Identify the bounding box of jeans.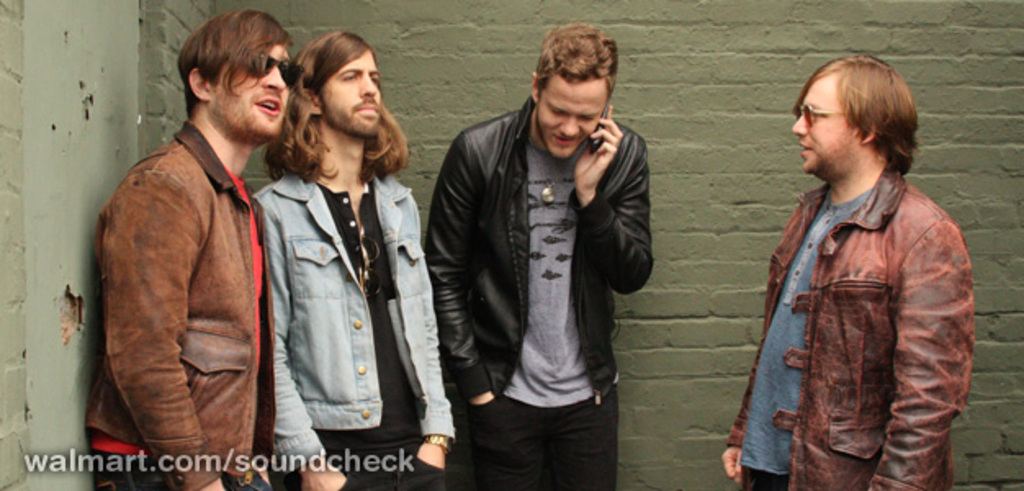
rect(85, 448, 270, 489).
